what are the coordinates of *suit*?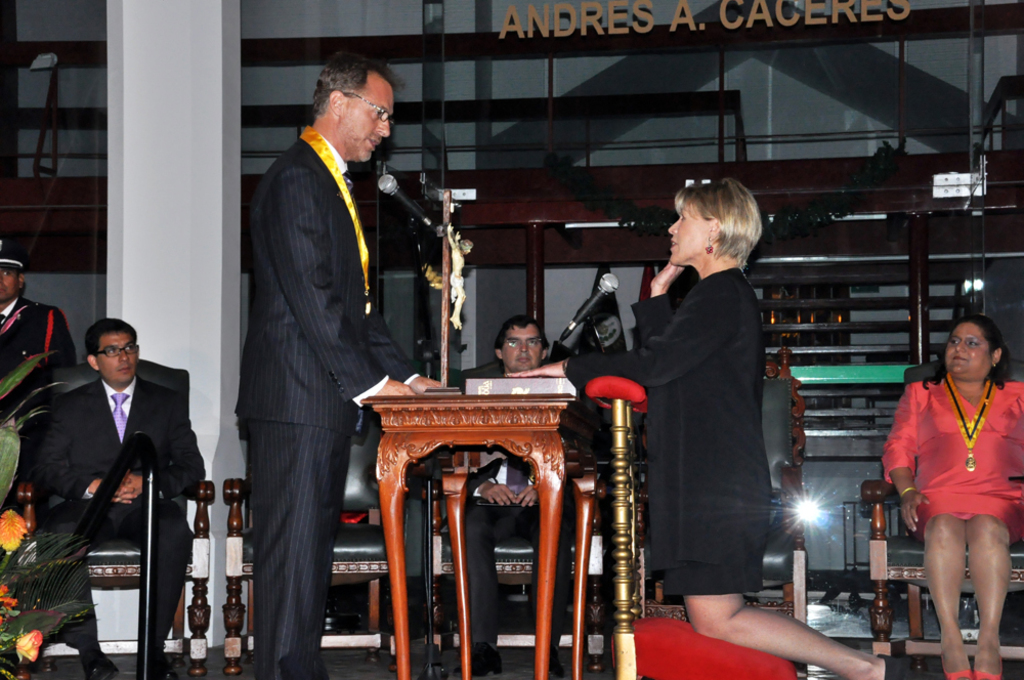
region(29, 372, 211, 660).
